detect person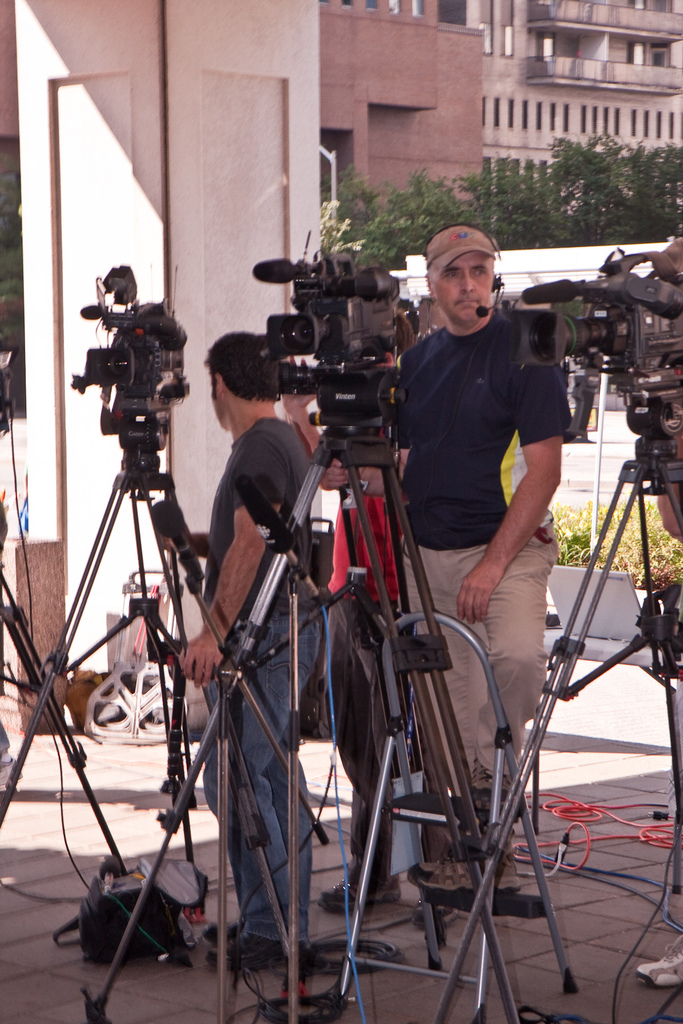
(314, 225, 579, 918)
